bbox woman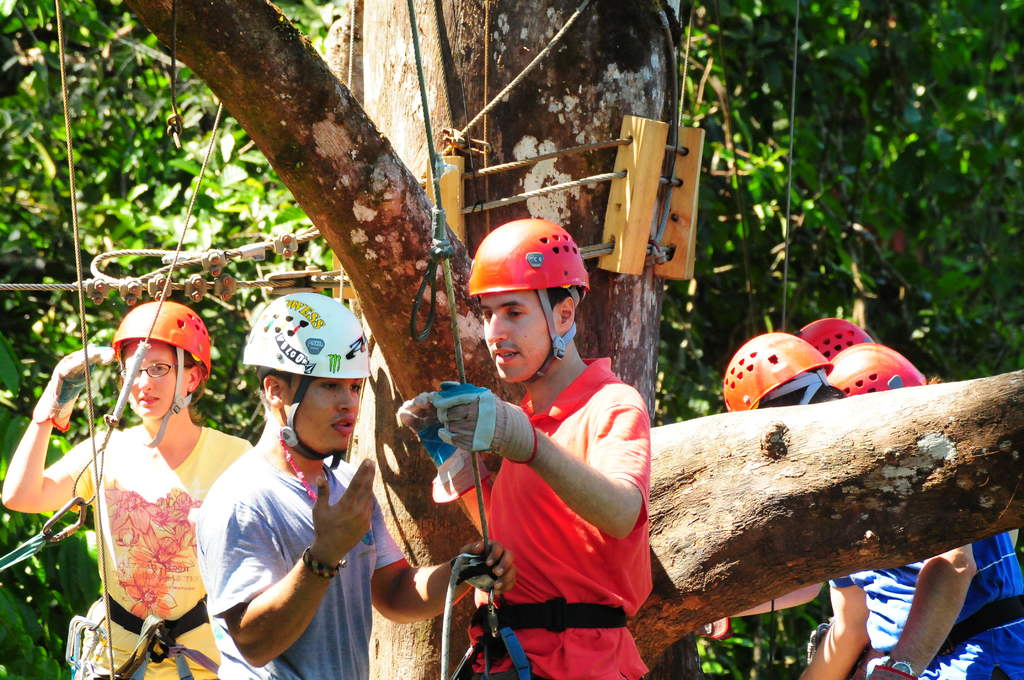
select_region(0, 297, 252, 679)
